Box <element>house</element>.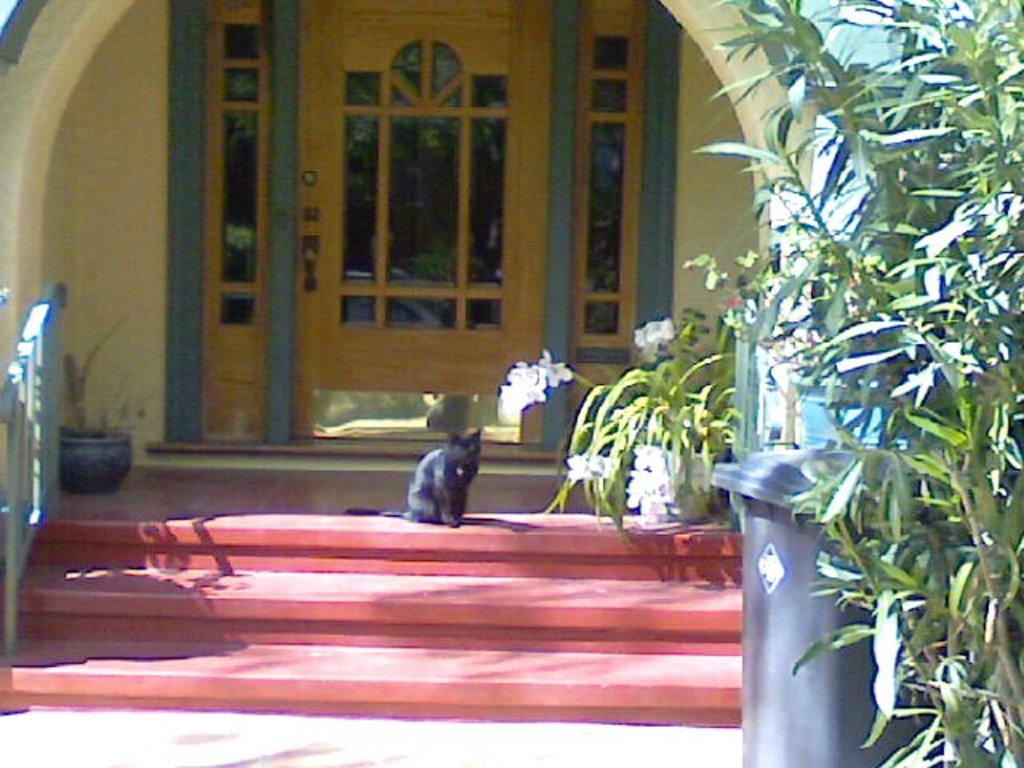
(0, 0, 1022, 766).
